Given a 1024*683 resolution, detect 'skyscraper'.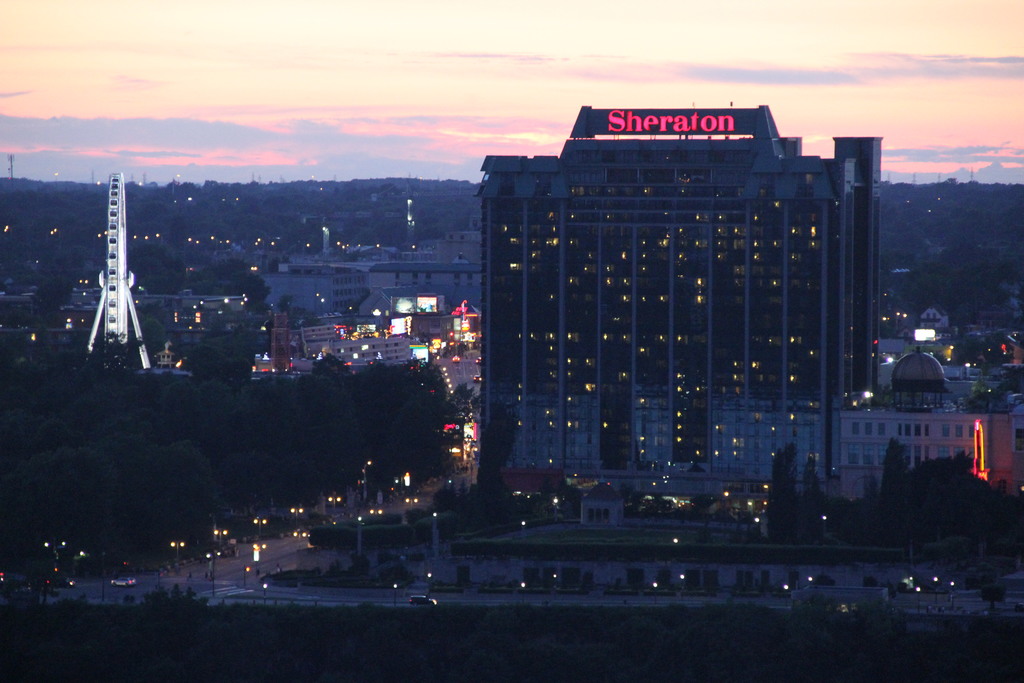
[481,72,895,564].
